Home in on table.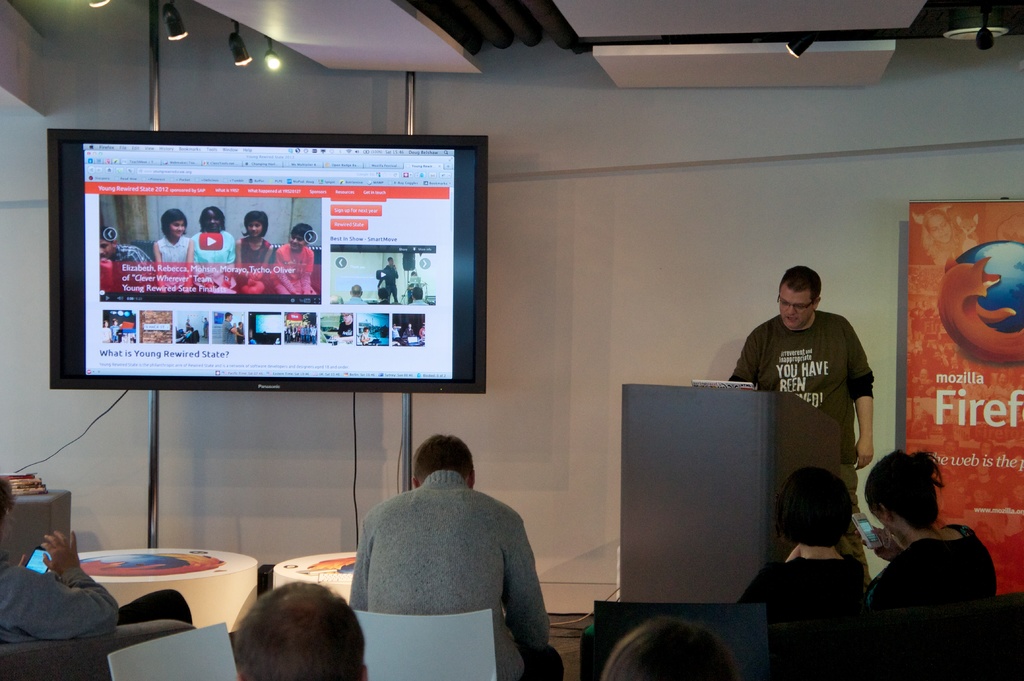
Homed in at [x1=36, y1=544, x2=266, y2=653].
